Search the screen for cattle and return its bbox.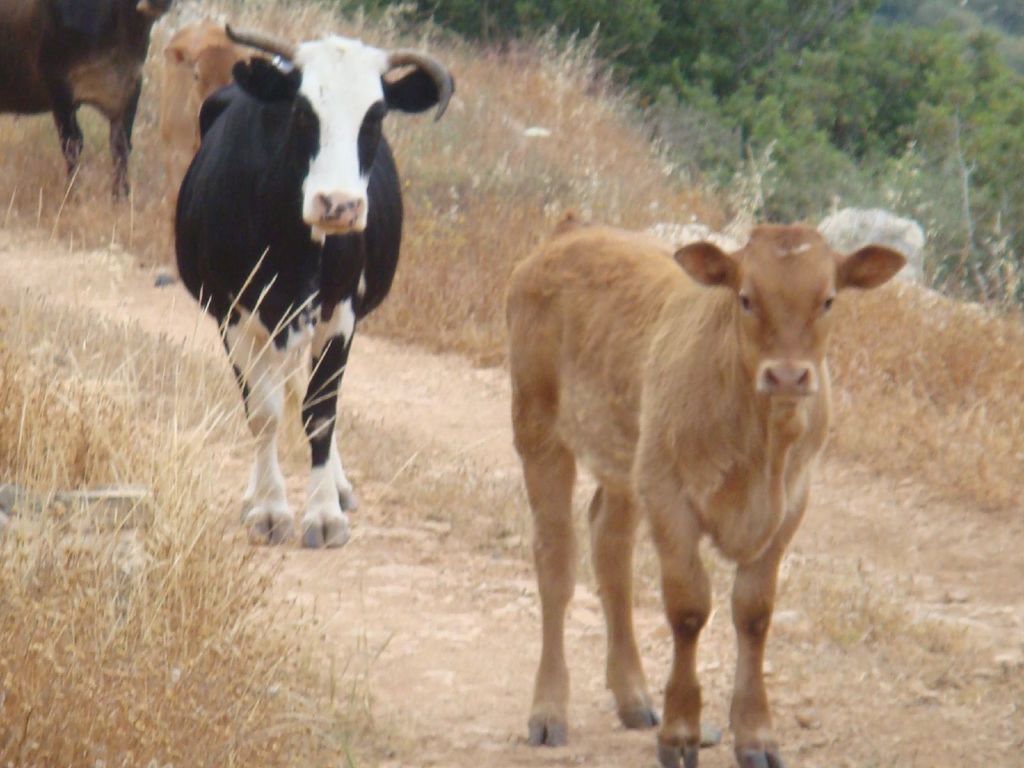
Found: (x1=156, y1=17, x2=266, y2=283).
